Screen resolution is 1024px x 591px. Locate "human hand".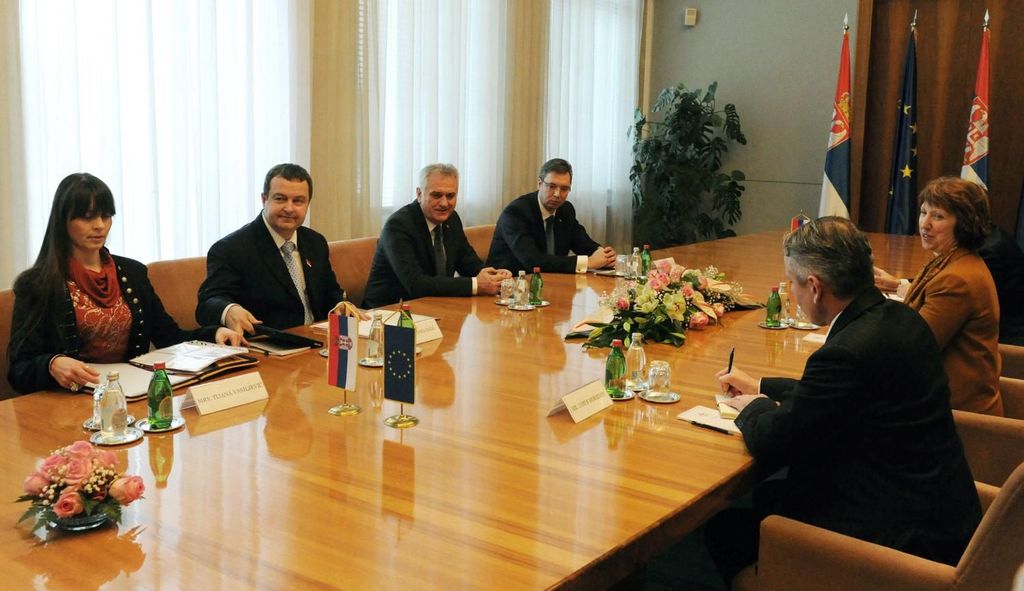
(left=31, top=345, right=98, bottom=398).
